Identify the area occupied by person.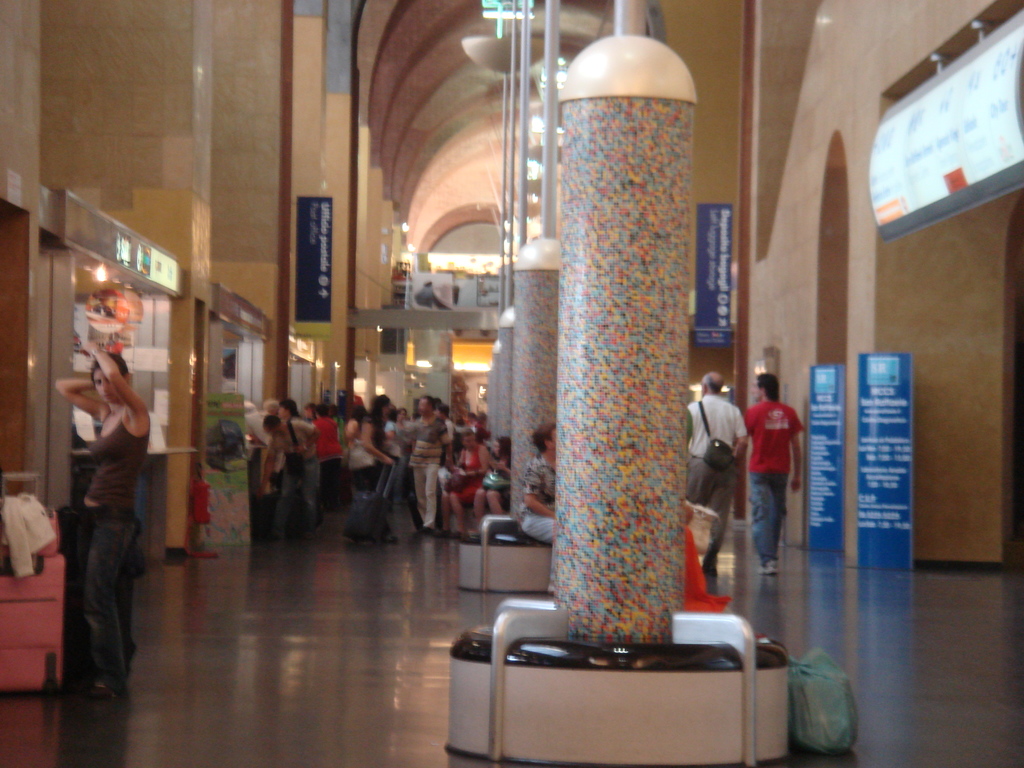
Area: x1=686, y1=372, x2=748, y2=575.
